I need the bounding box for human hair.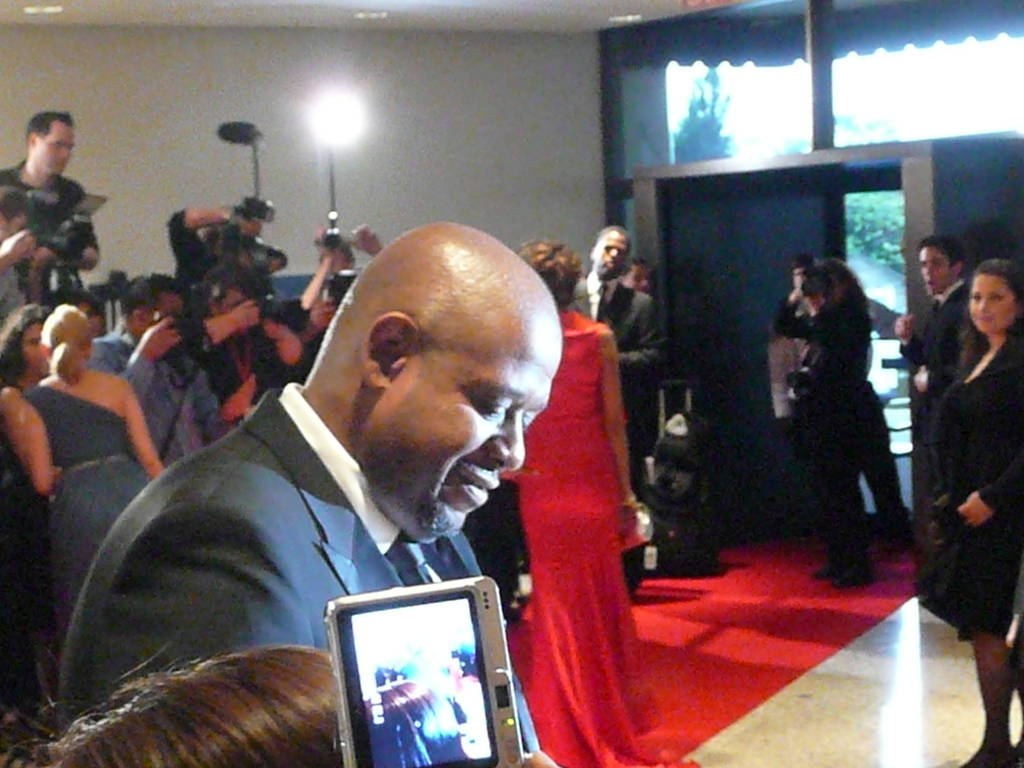
Here it is: crop(44, 306, 94, 385).
